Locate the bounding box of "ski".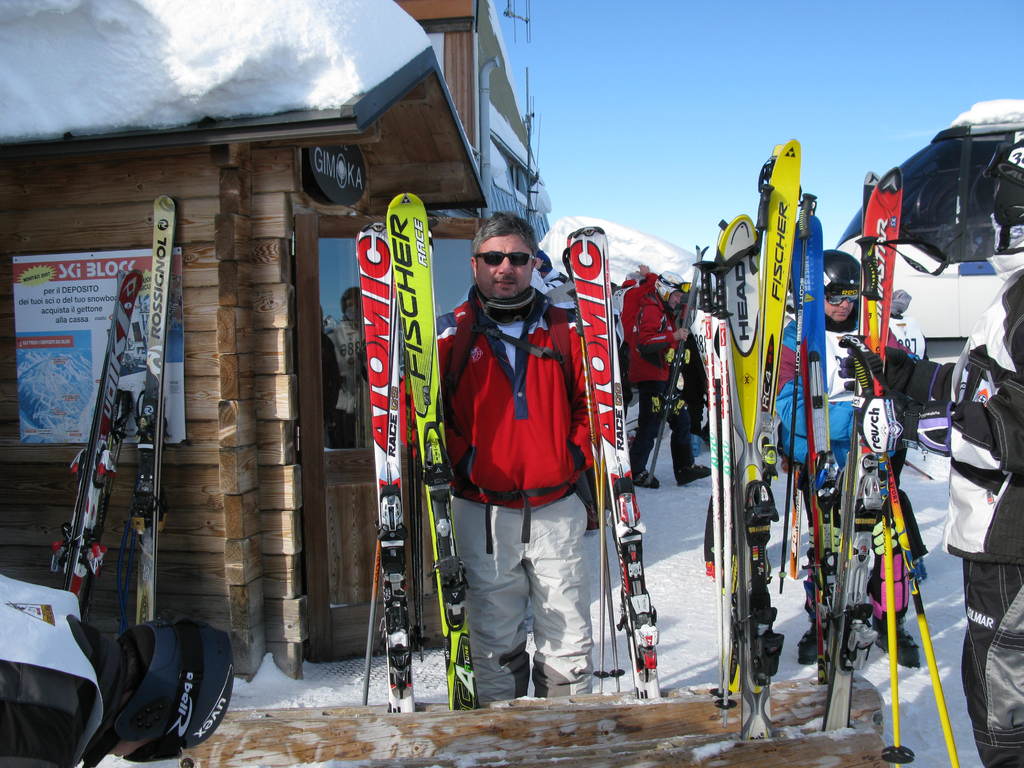
Bounding box: (353,221,424,709).
